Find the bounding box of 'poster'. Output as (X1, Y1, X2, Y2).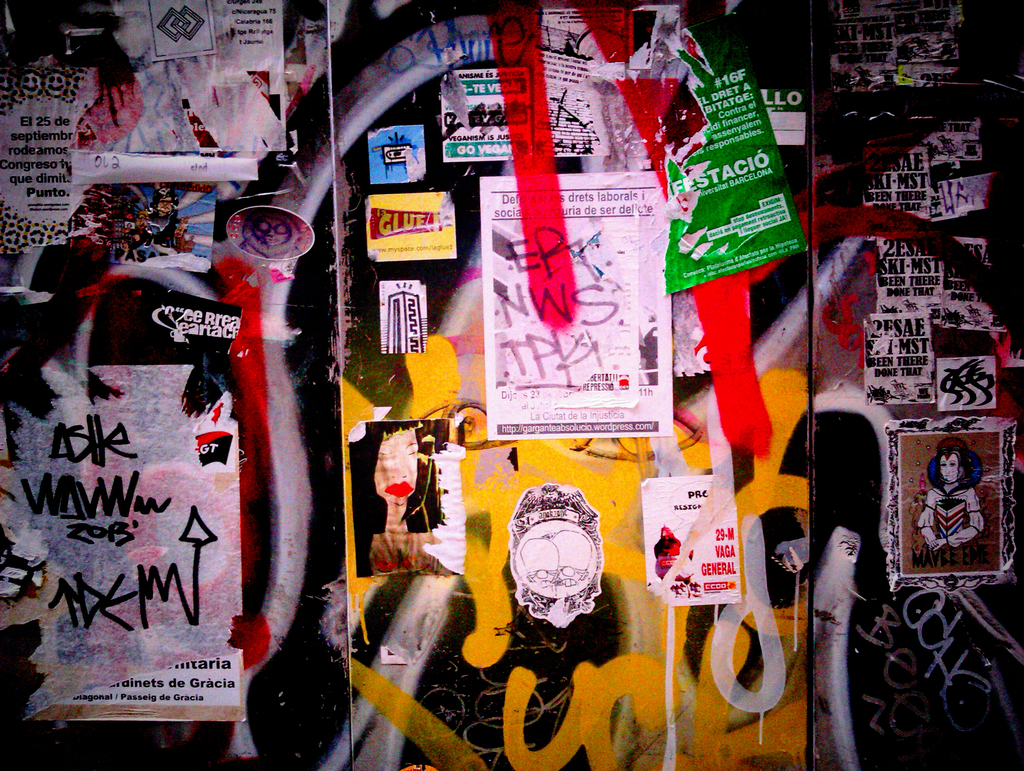
(481, 173, 671, 439).
